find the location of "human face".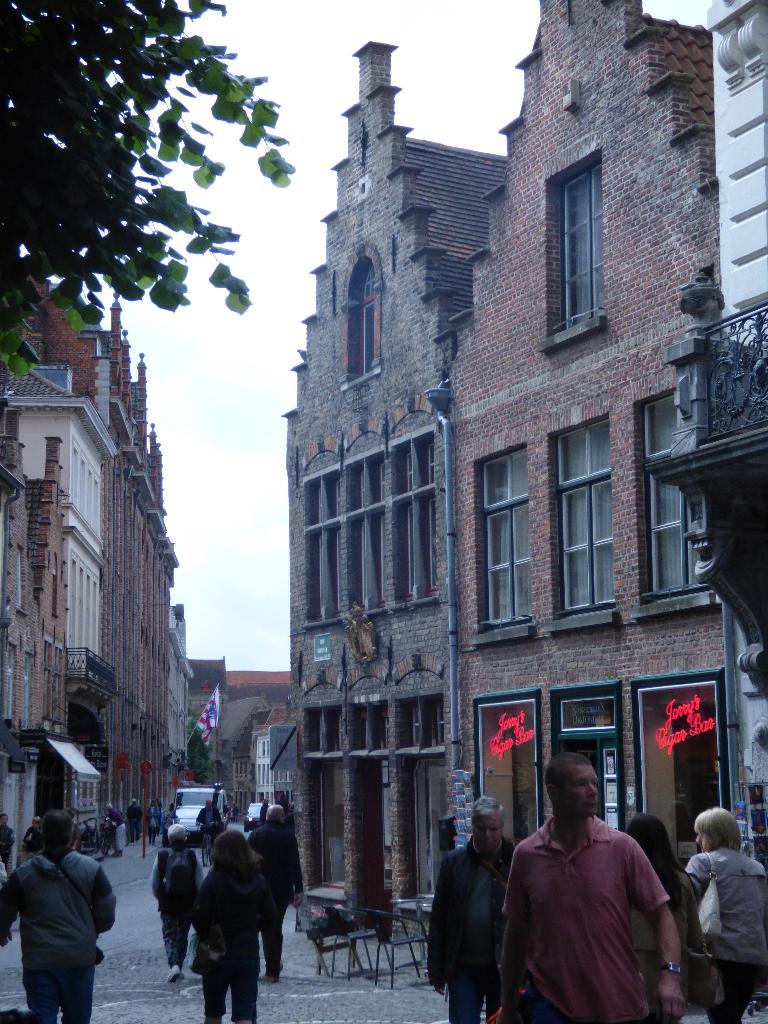
Location: <bbox>568, 764, 599, 815</bbox>.
